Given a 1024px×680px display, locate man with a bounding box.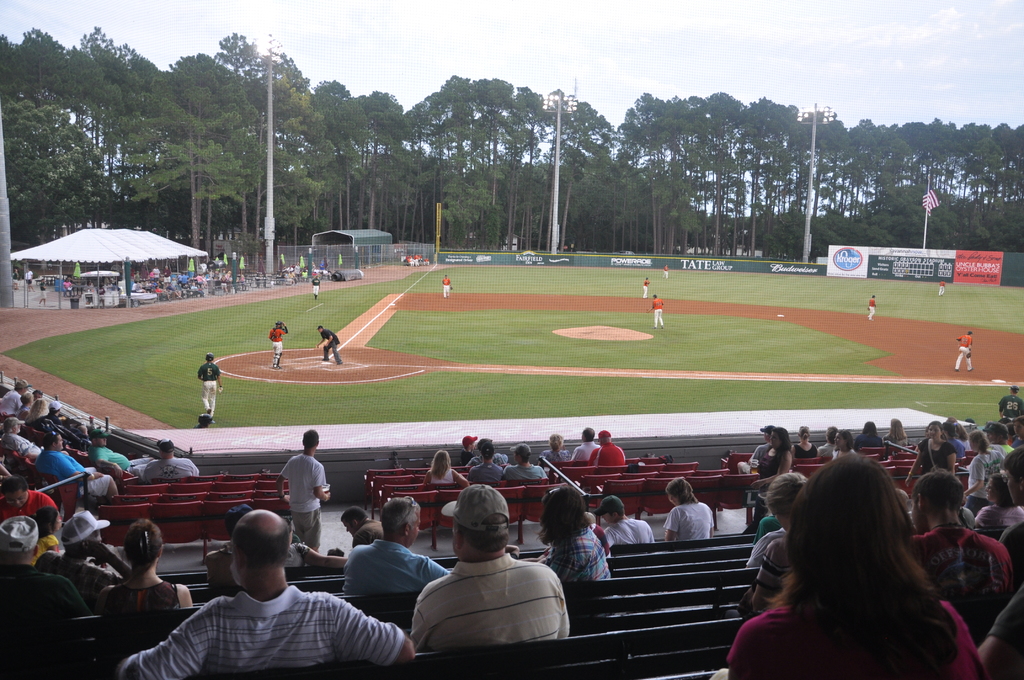
Located: region(905, 471, 1023, 633).
